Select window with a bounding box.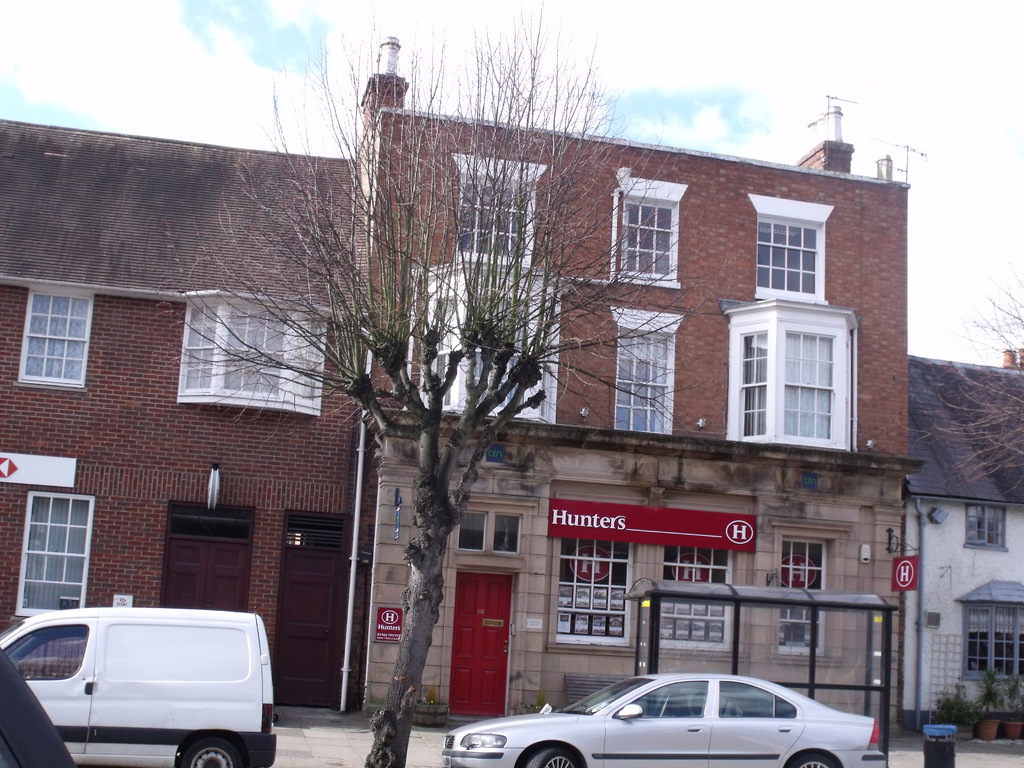
410:261:564:425.
